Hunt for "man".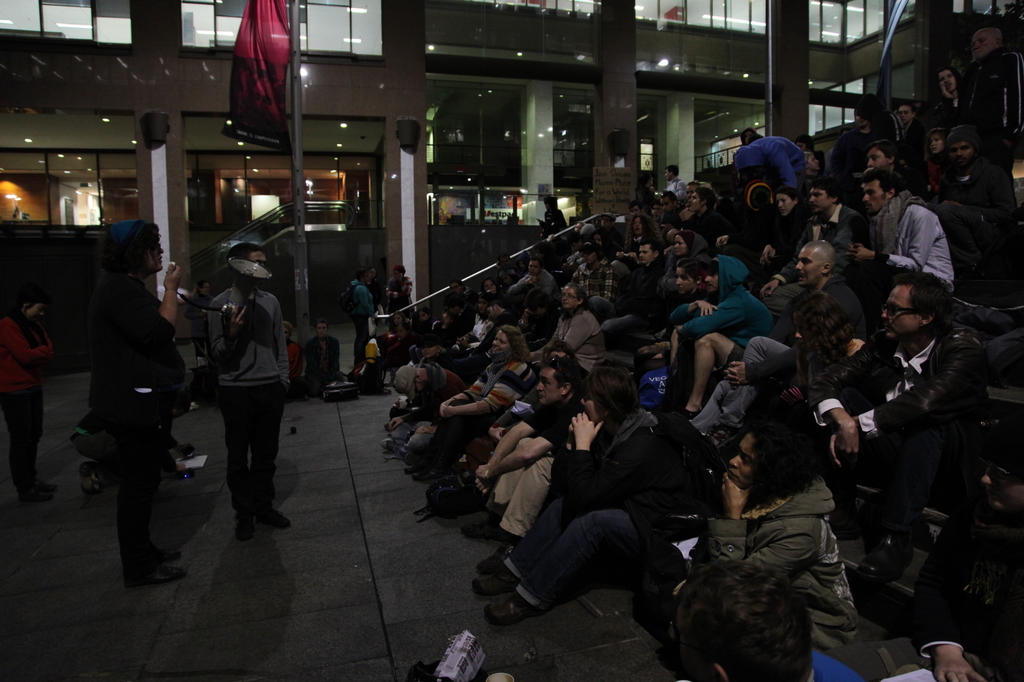
Hunted down at box(506, 256, 559, 302).
